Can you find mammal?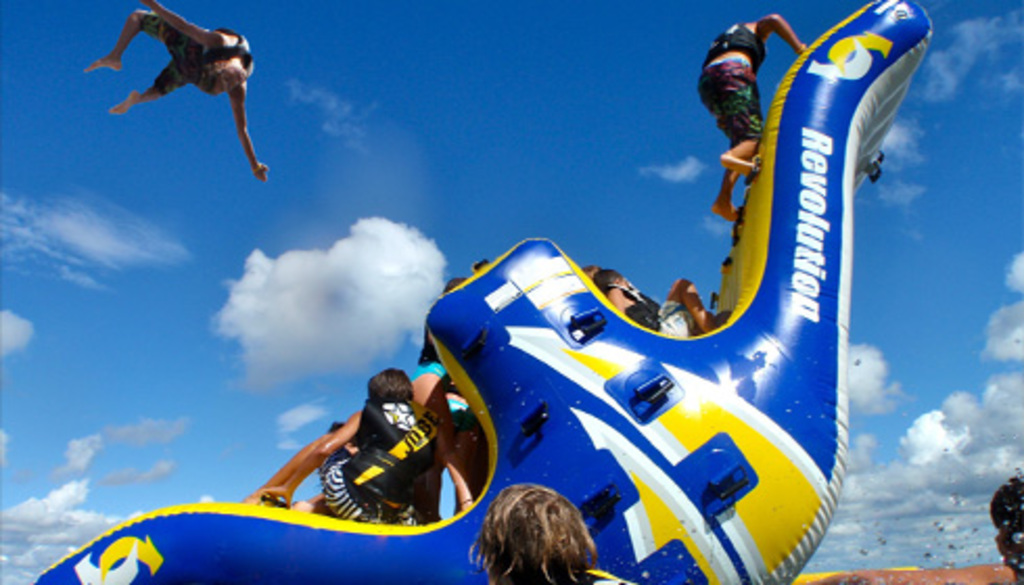
Yes, bounding box: bbox(468, 481, 637, 583).
